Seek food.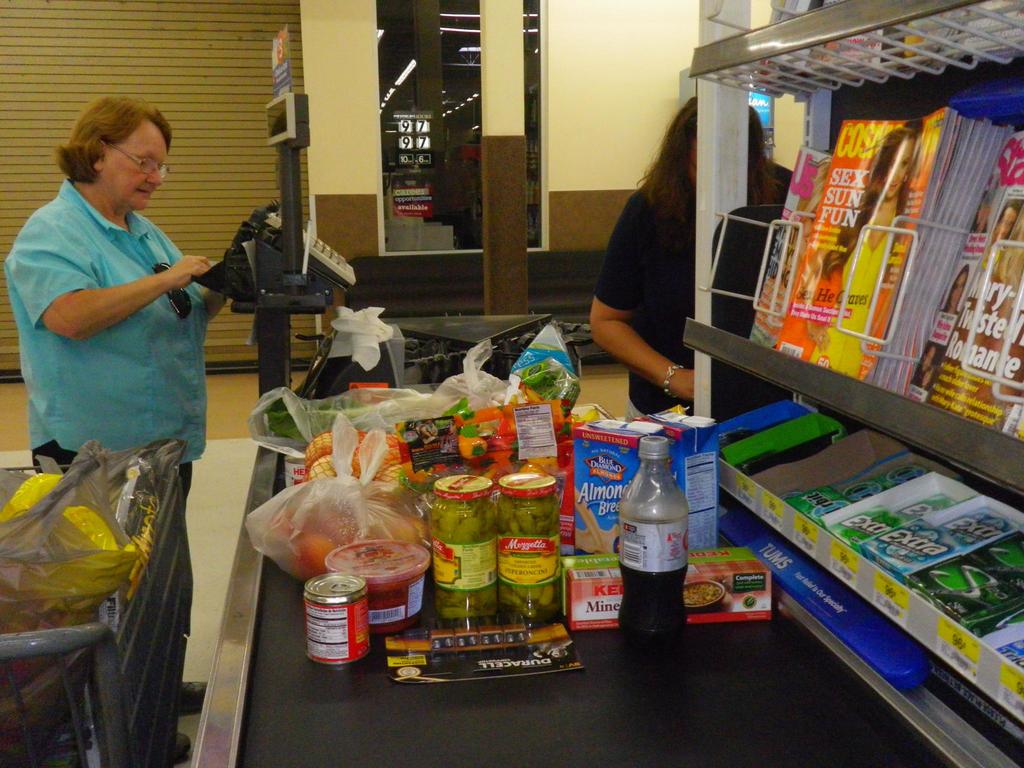
683 585 722 608.
